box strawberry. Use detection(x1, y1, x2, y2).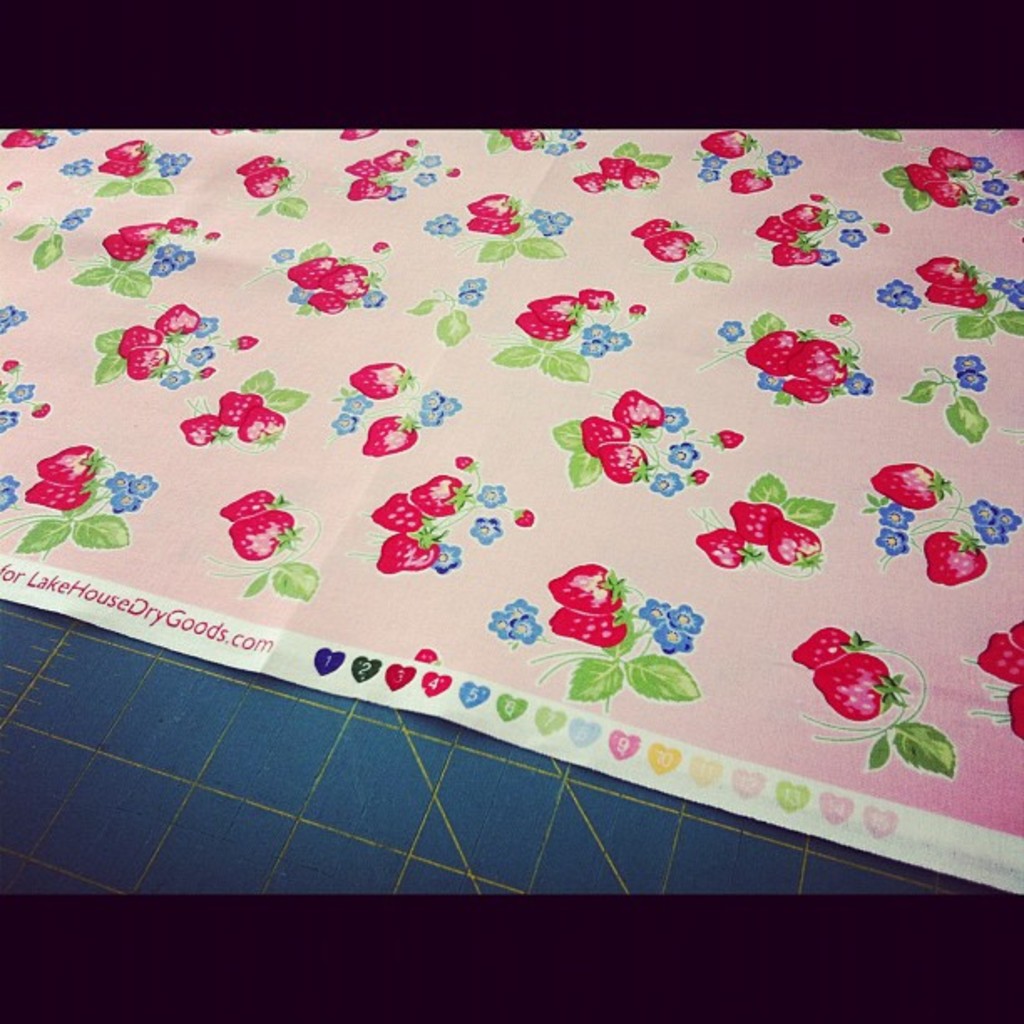
detection(95, 233, 151, 264).
